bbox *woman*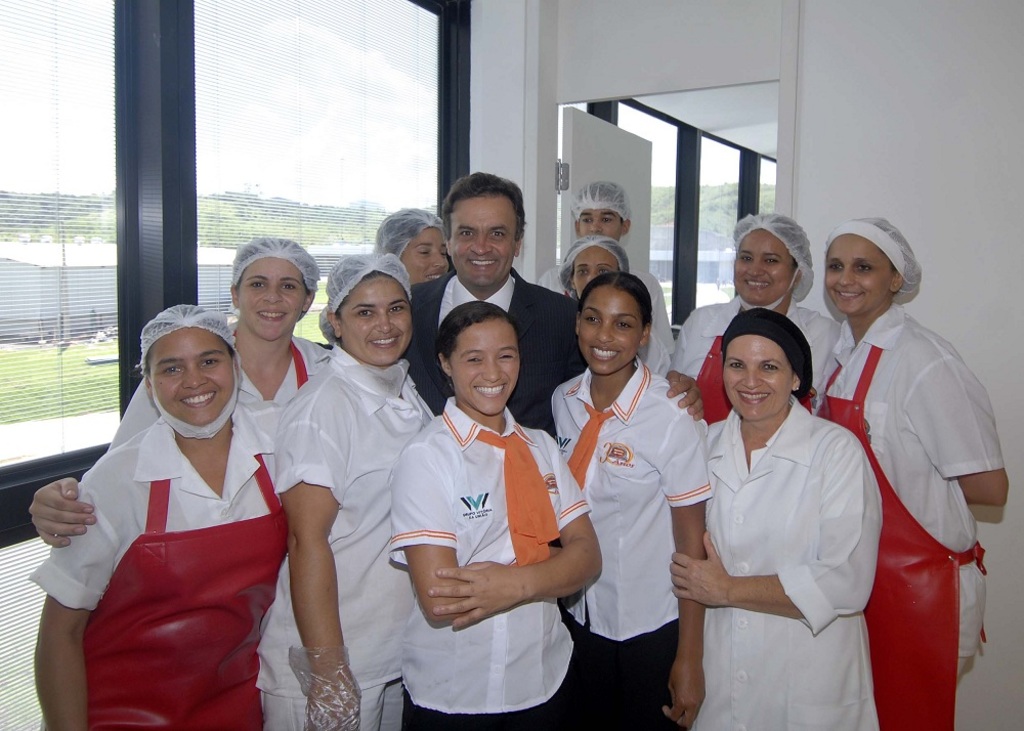
[678, 275, 898, 730]
